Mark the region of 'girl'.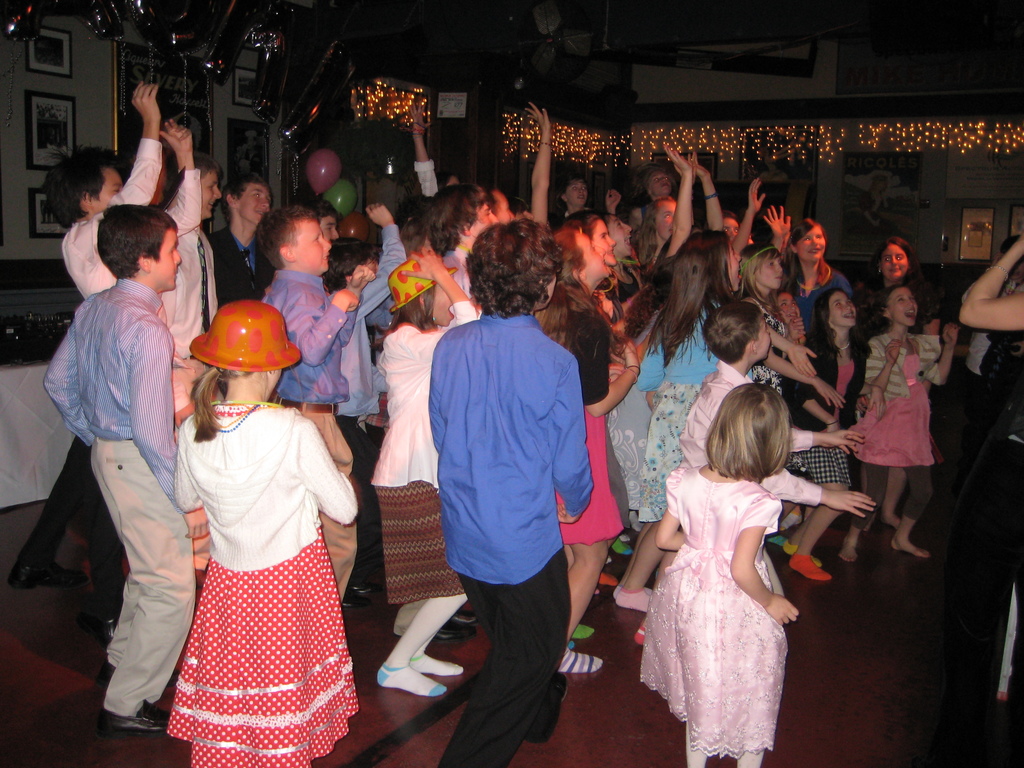
Region: (532, 229, 636, 671).
